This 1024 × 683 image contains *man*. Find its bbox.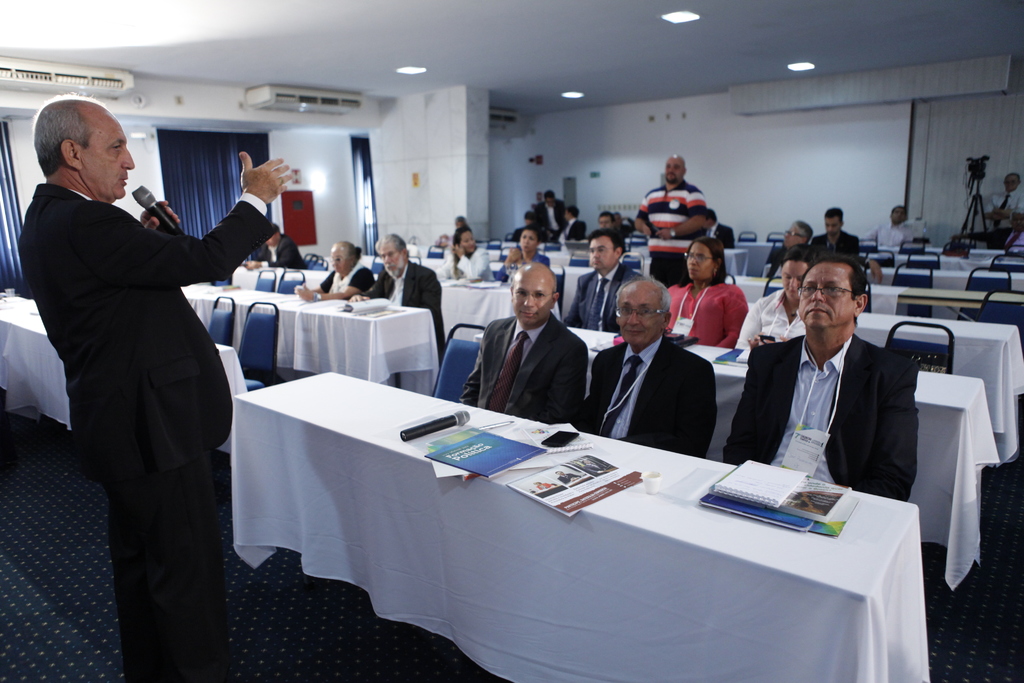
[250,225,310,269].
